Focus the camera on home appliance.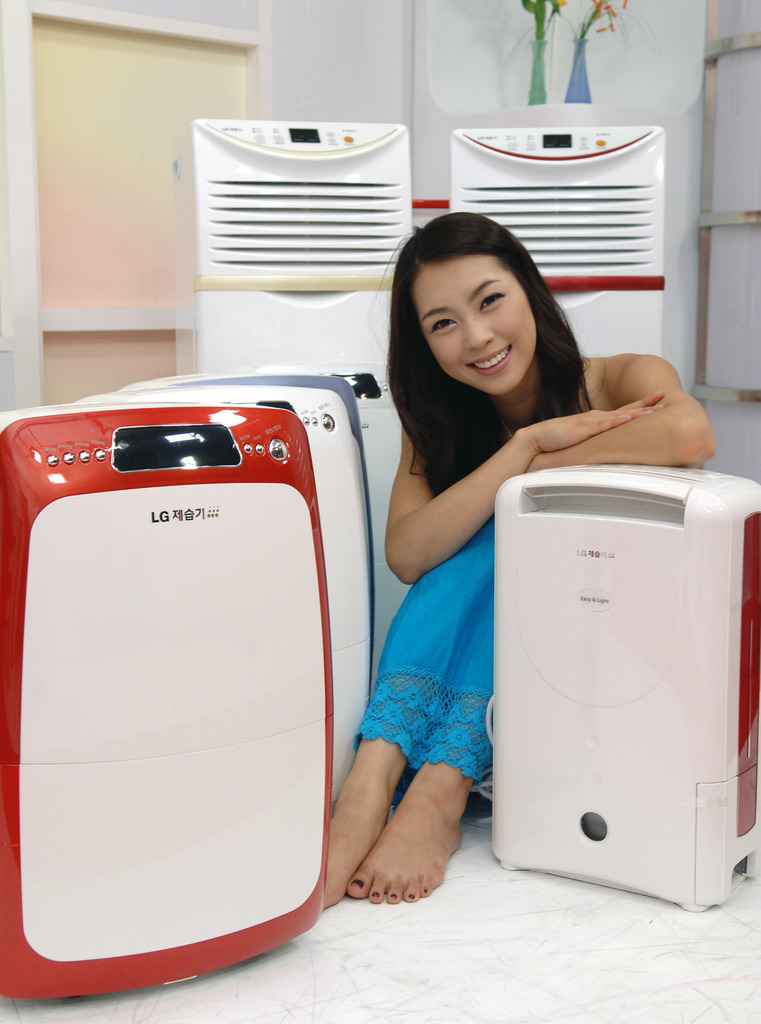
Focus region: 480/446/748/950.
